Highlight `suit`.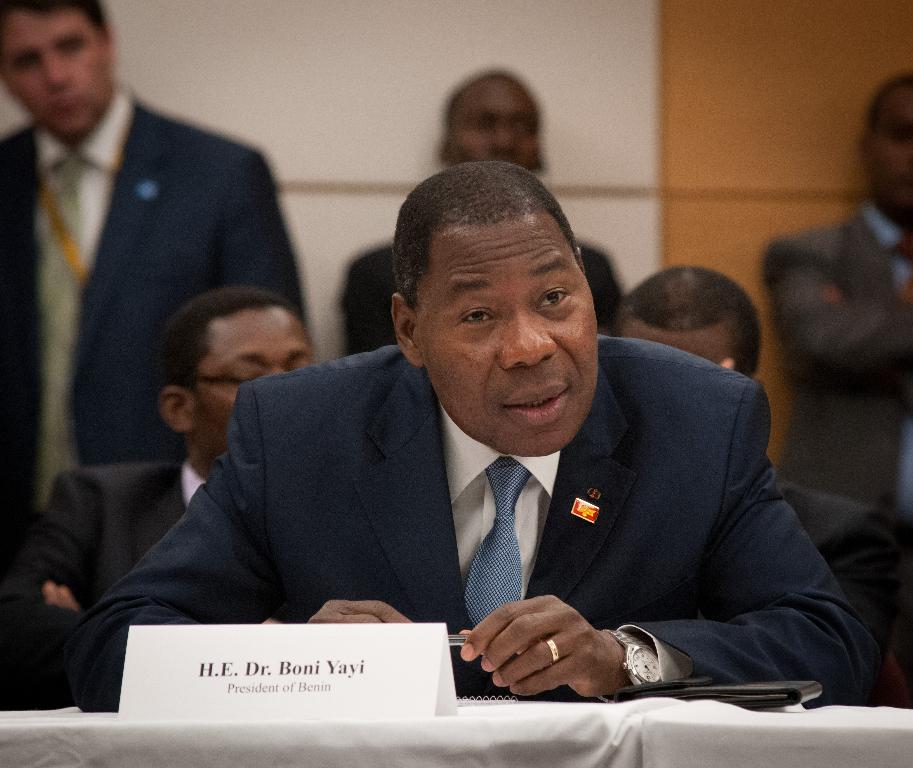
Highlighted region: {"left": 0, "top": 458, "right": 207, "bottom": 713}.
